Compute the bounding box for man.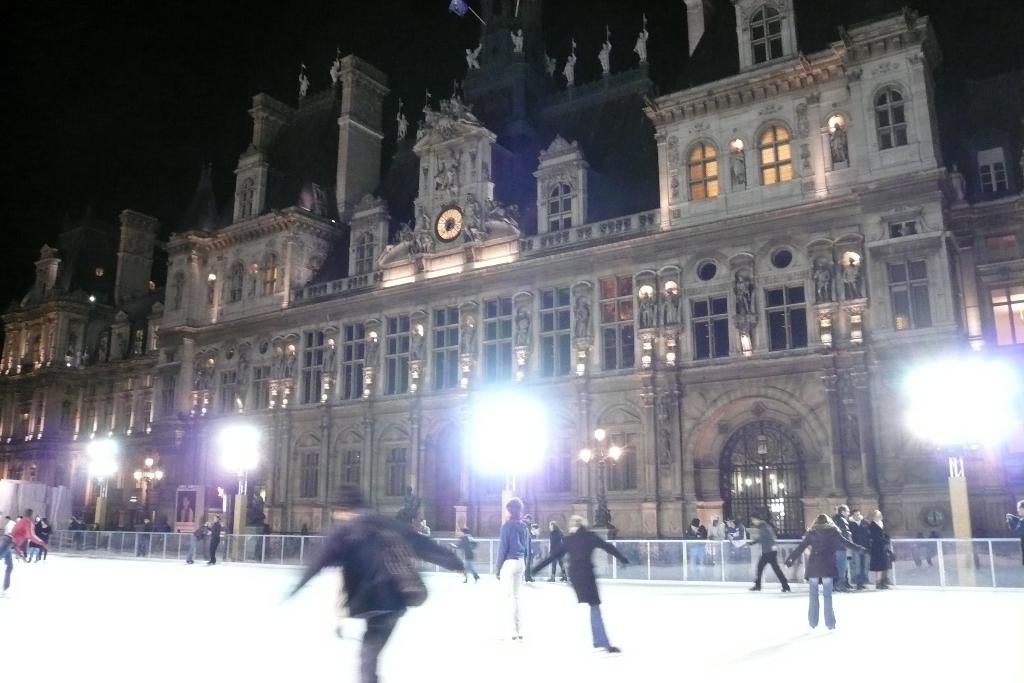
[x1=847, y1=502, x2=872, y2=591].
